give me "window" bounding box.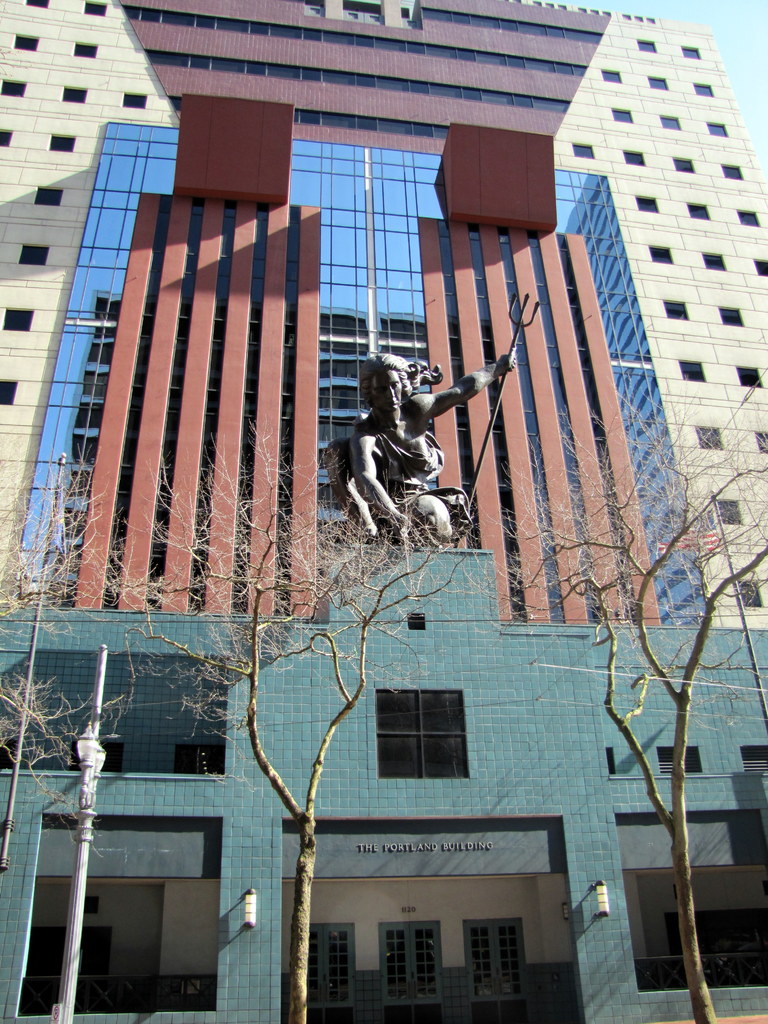
rect(7, 35, 42, 56).
